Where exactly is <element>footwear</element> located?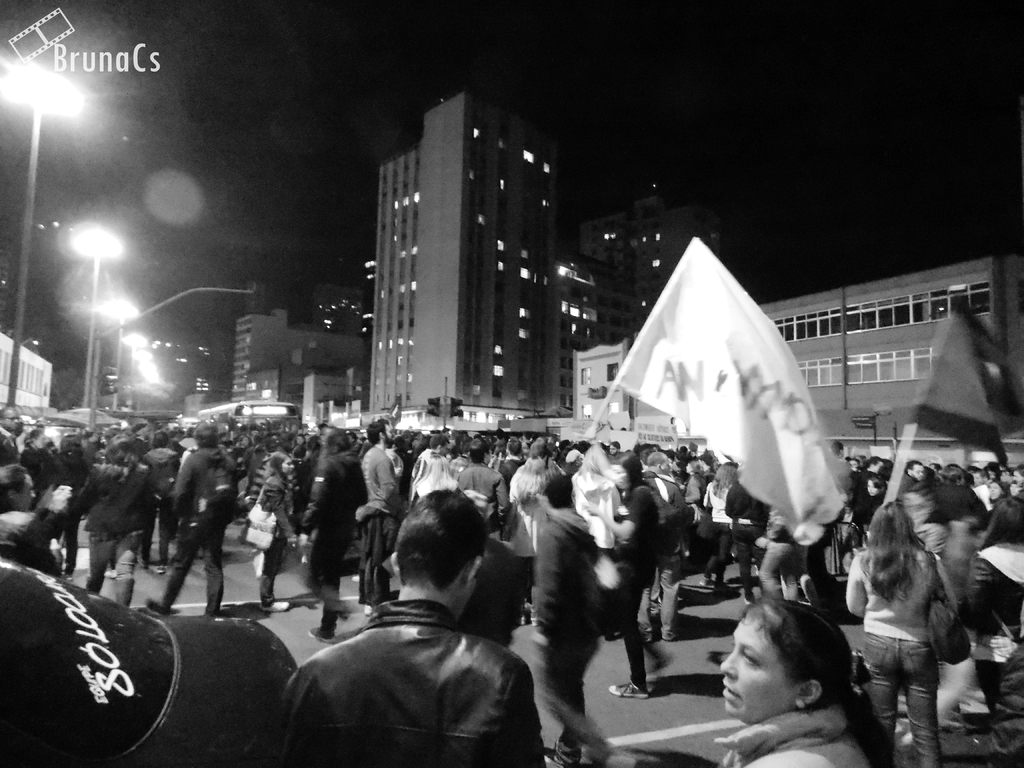
Its bounding box is rect(351, 573, 361, 584).
